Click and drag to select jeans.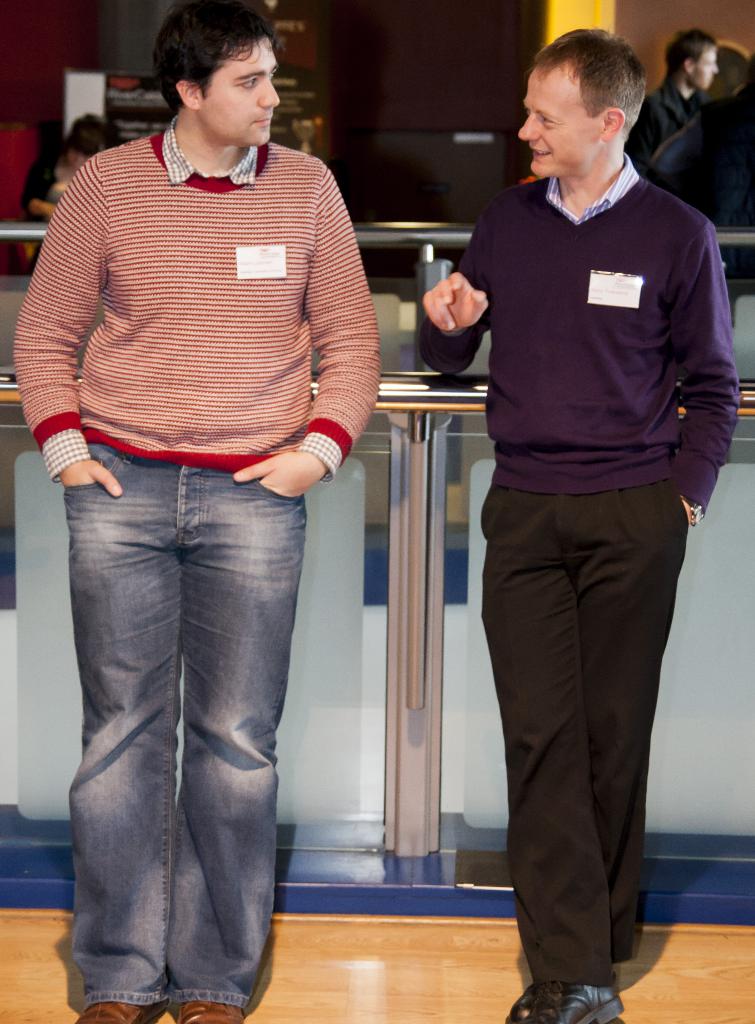
Selection: BBox(44, 424, 326, 1000).
